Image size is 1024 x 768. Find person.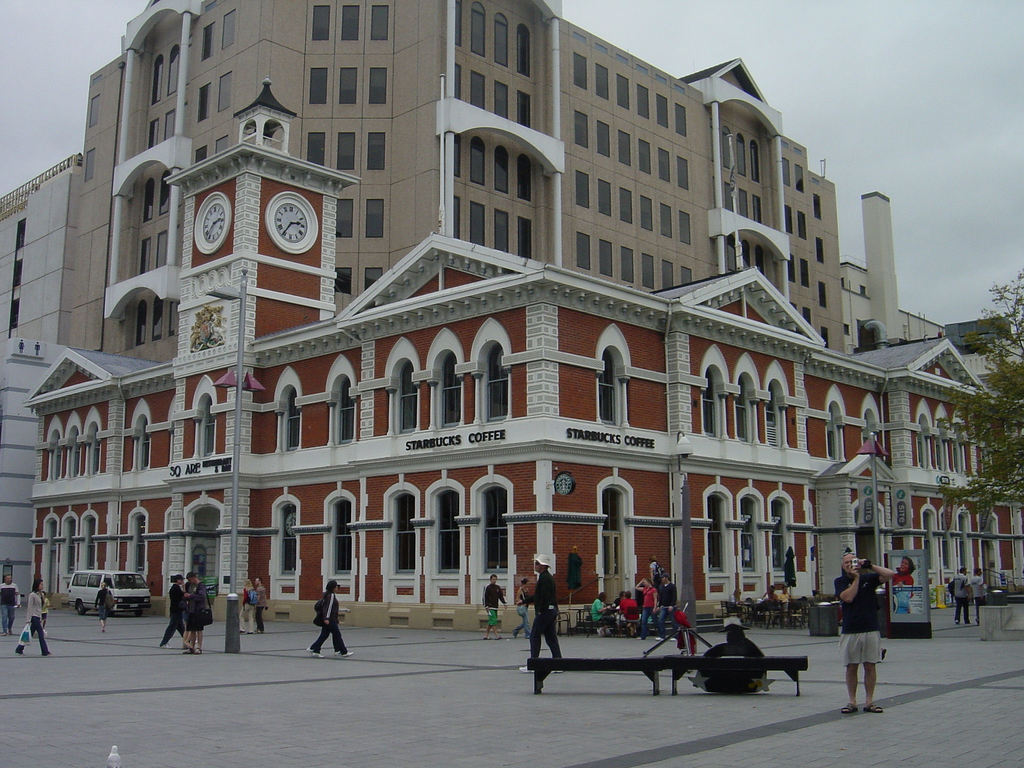
<bbox>589, 593, 612, 635</bbox>.
